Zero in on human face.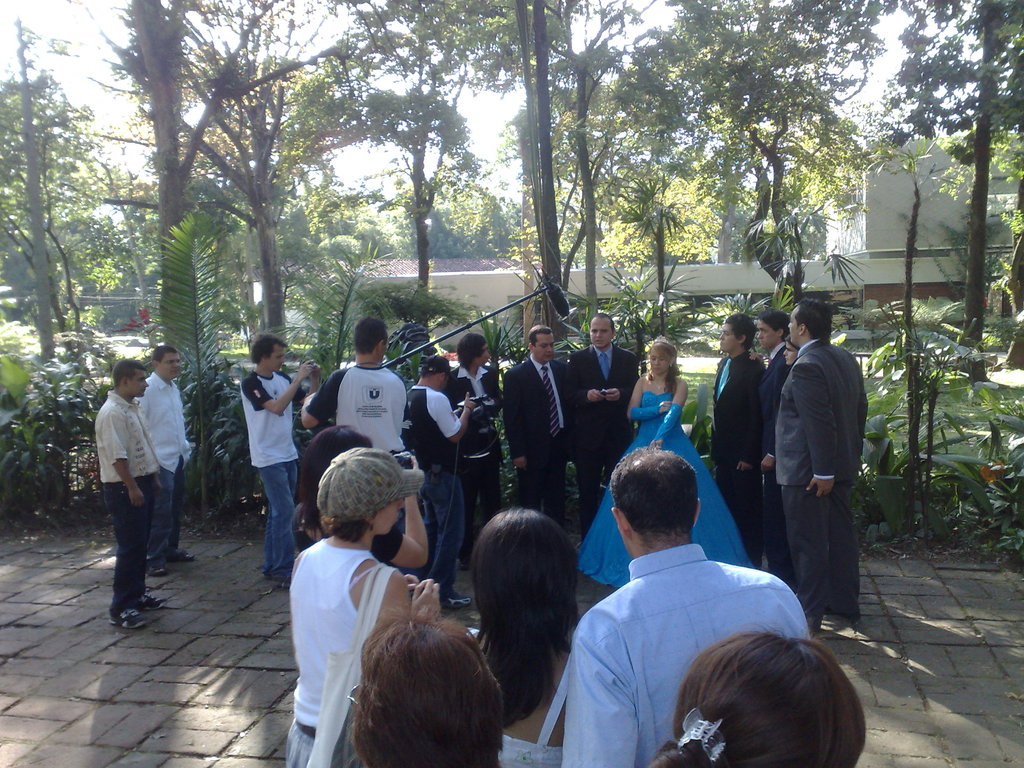
Zeroed in: x1=756 y1=318 x2=774 y2=348.
